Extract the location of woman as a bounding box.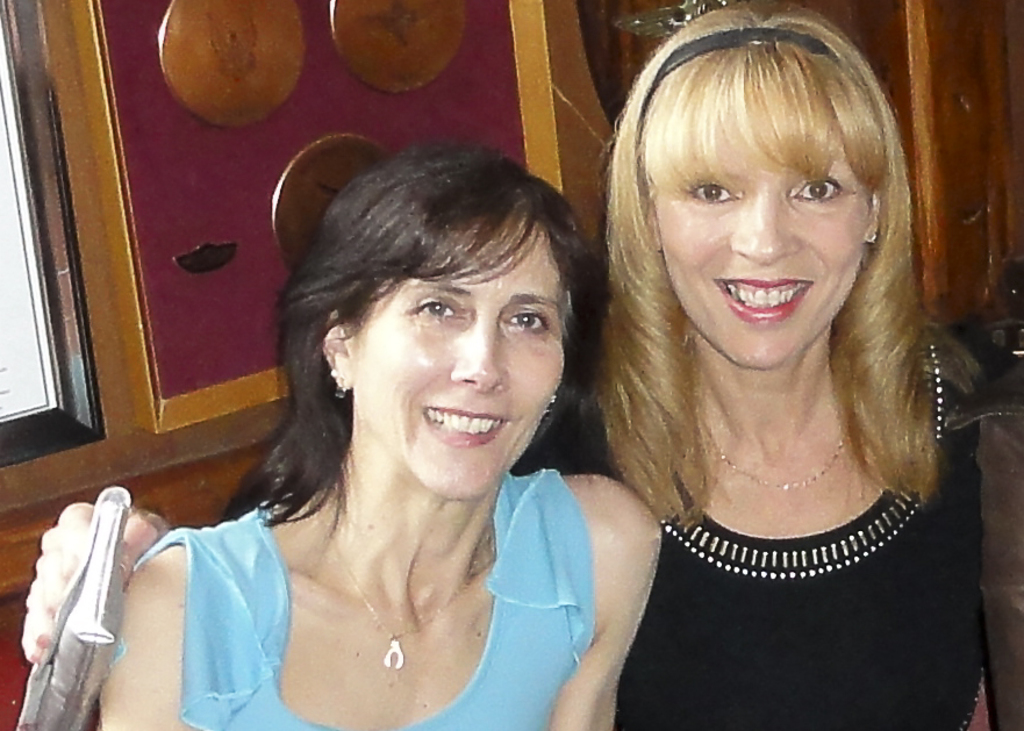
21/9/981/730.
